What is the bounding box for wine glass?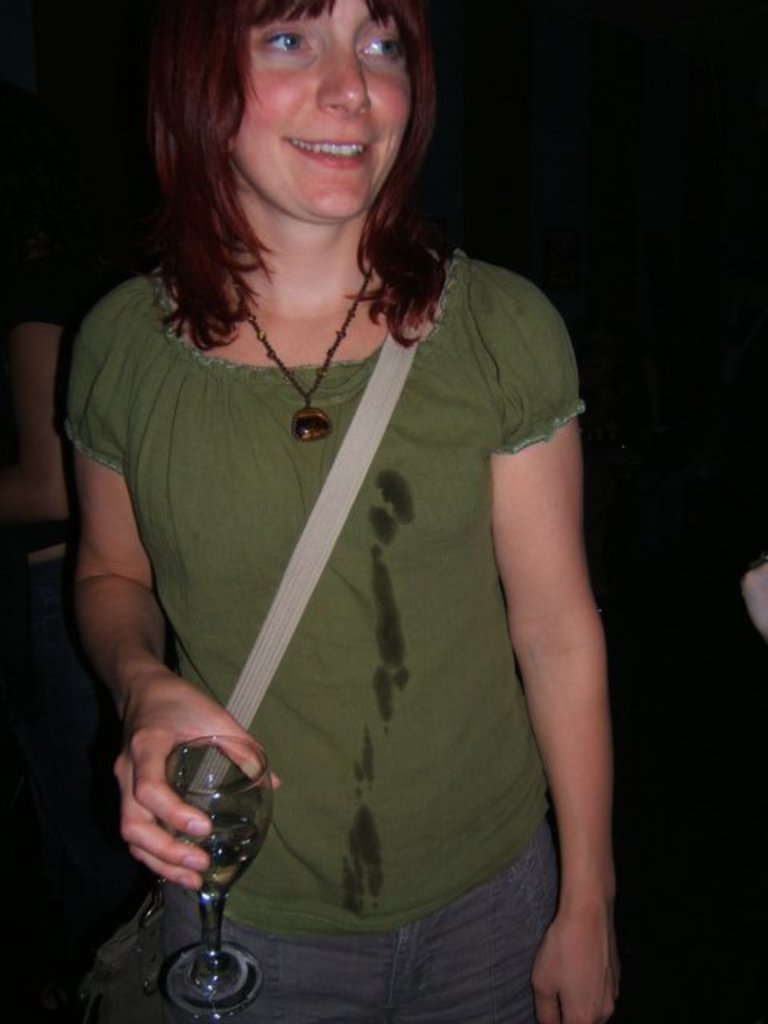
bbox=(158, 733, 270, 1018).
